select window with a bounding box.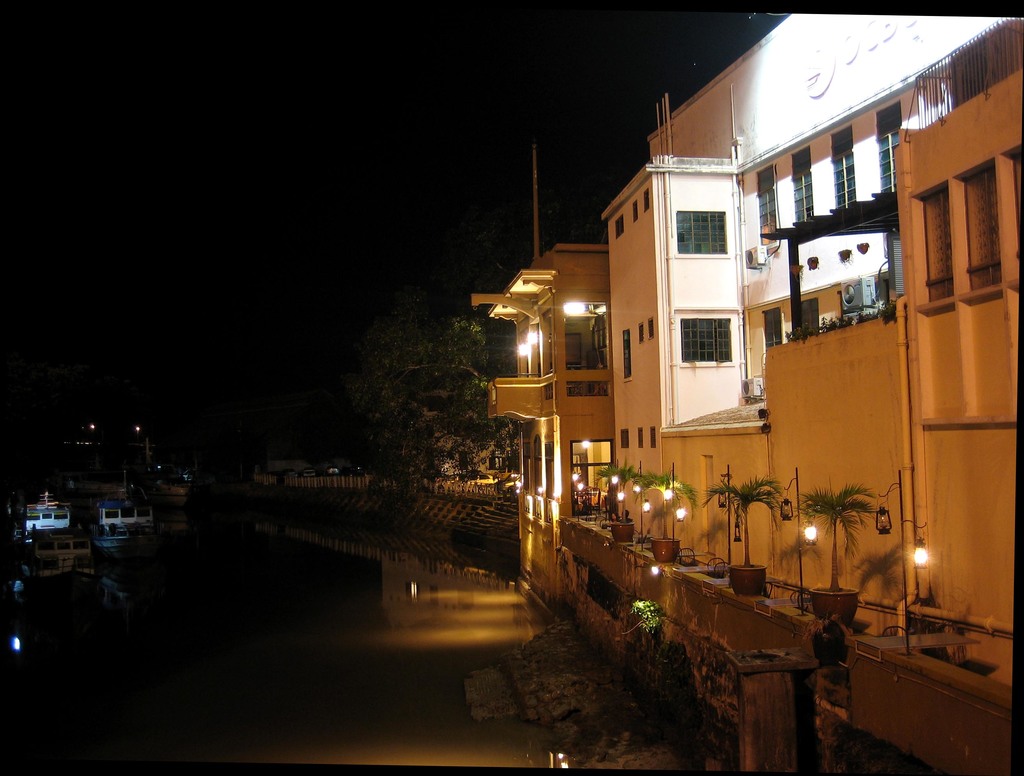
box(756, 163, 778, 245).
